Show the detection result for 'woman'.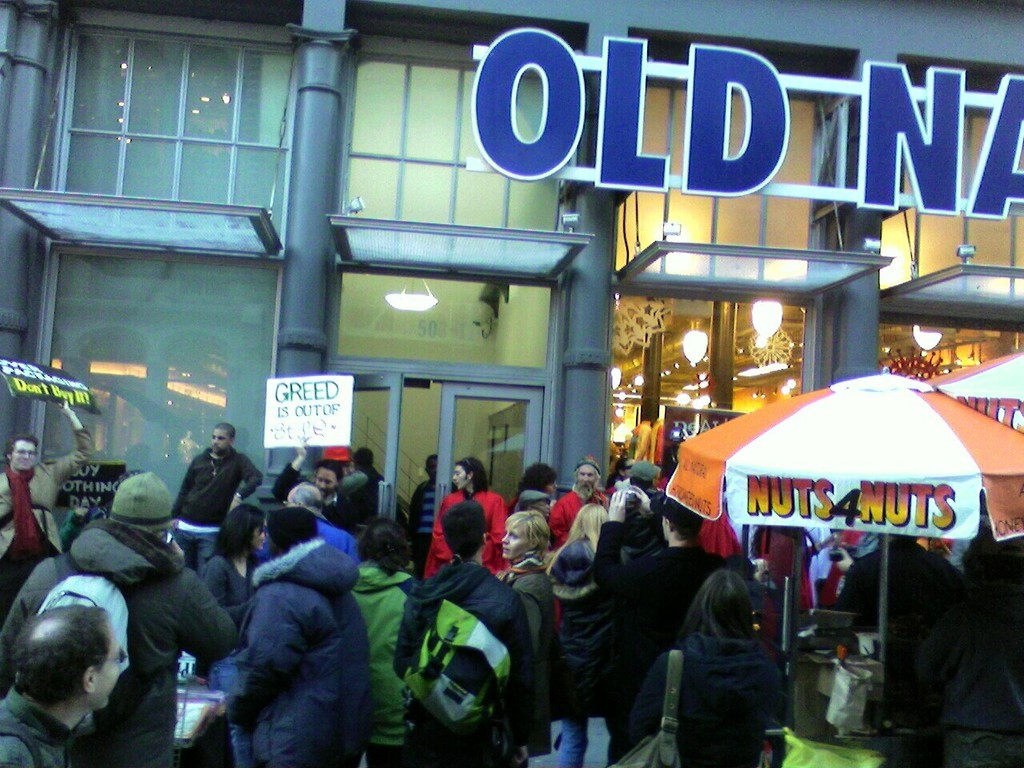
rect(493, 511, 555, 666).
